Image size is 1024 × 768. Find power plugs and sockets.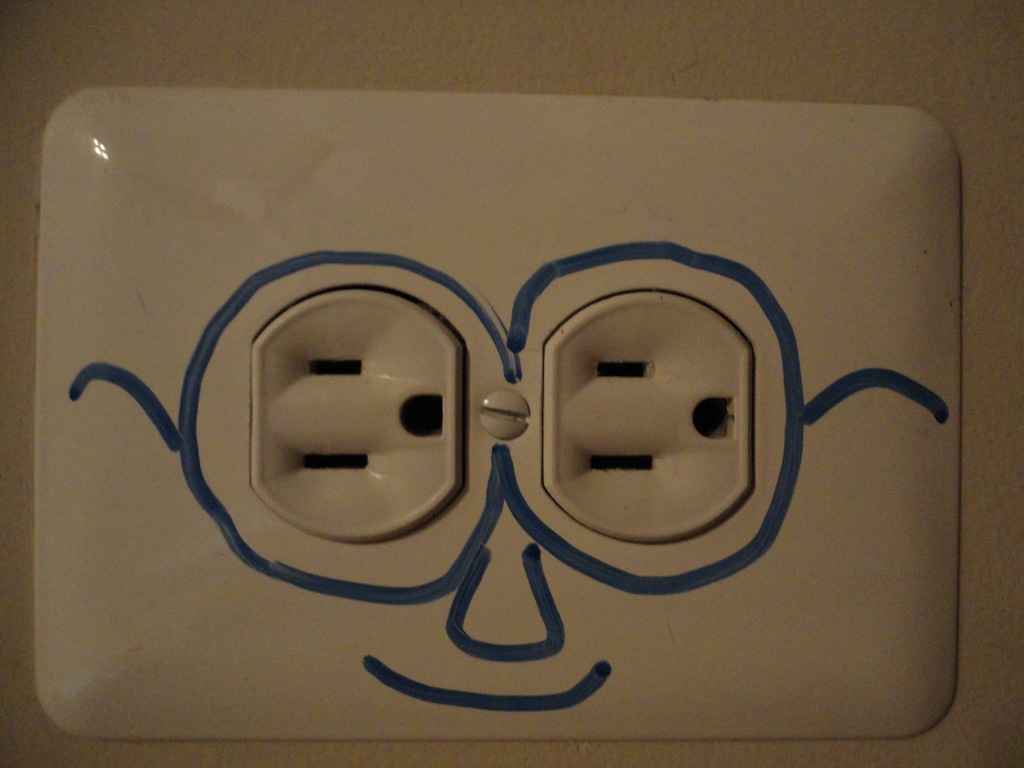
bbox=(248, 289, 461, 541).
